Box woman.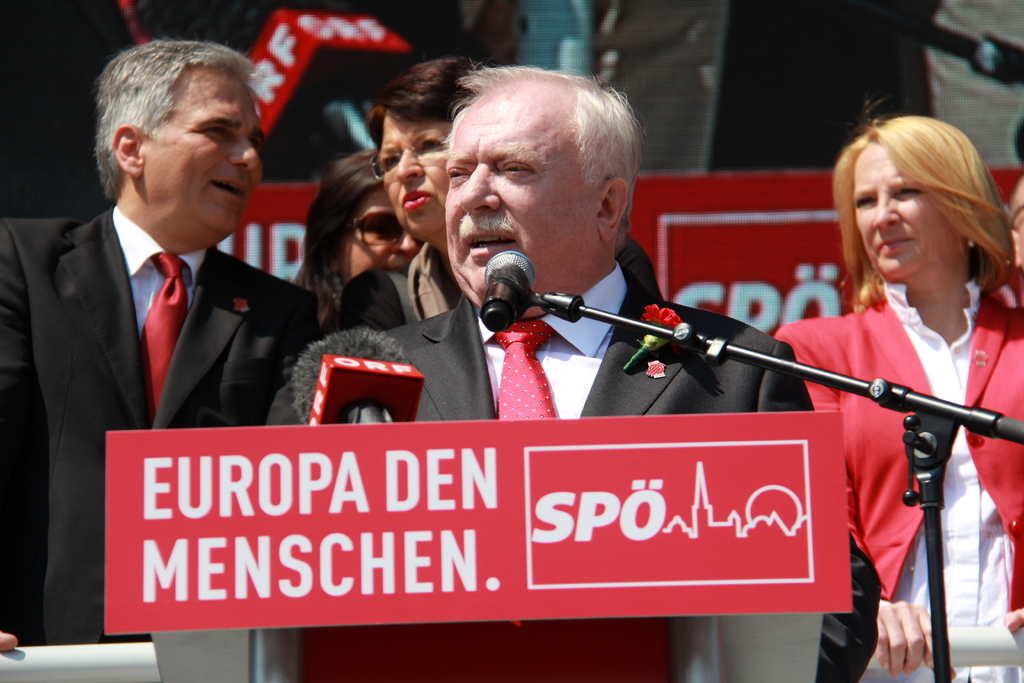
325 54 489 333.
